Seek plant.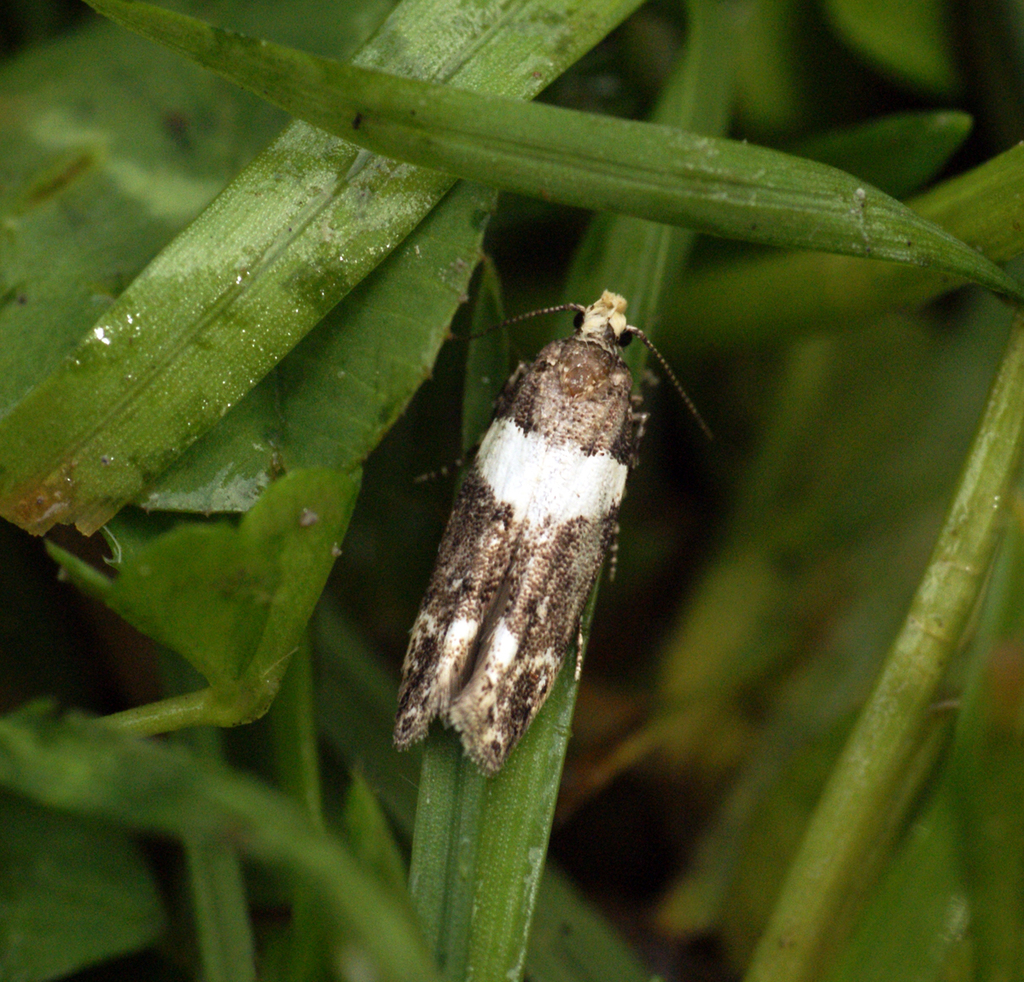
bbox=(0, 28, 1010, 972).
